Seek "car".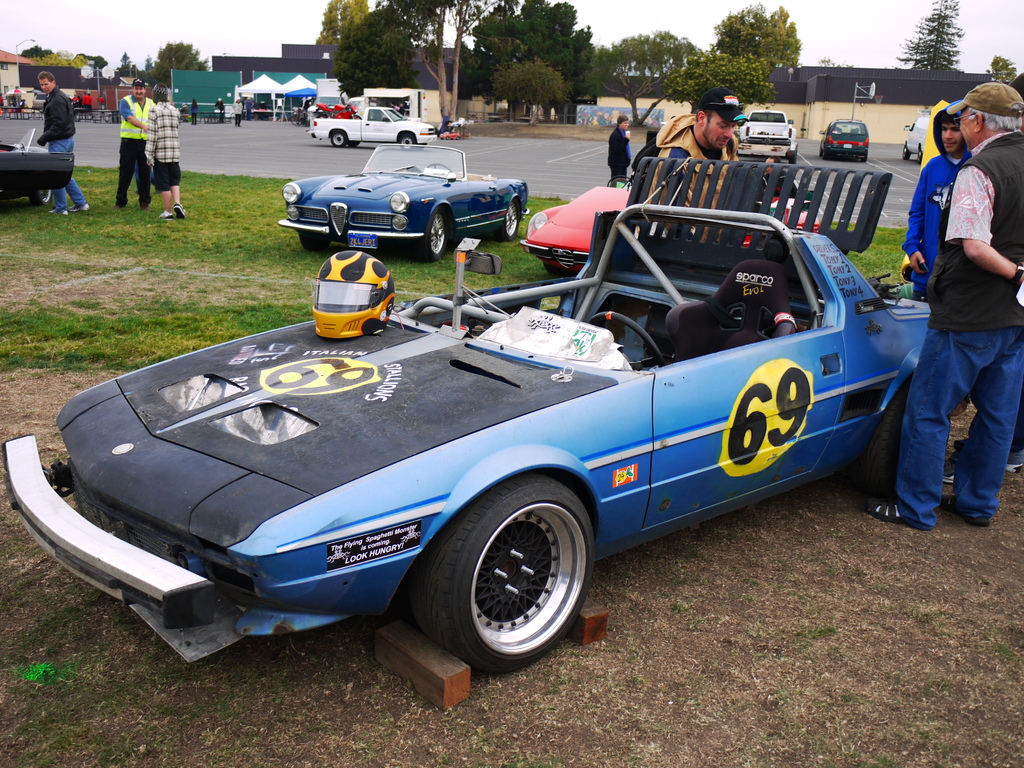
rect(278, 141, 529, 264).
